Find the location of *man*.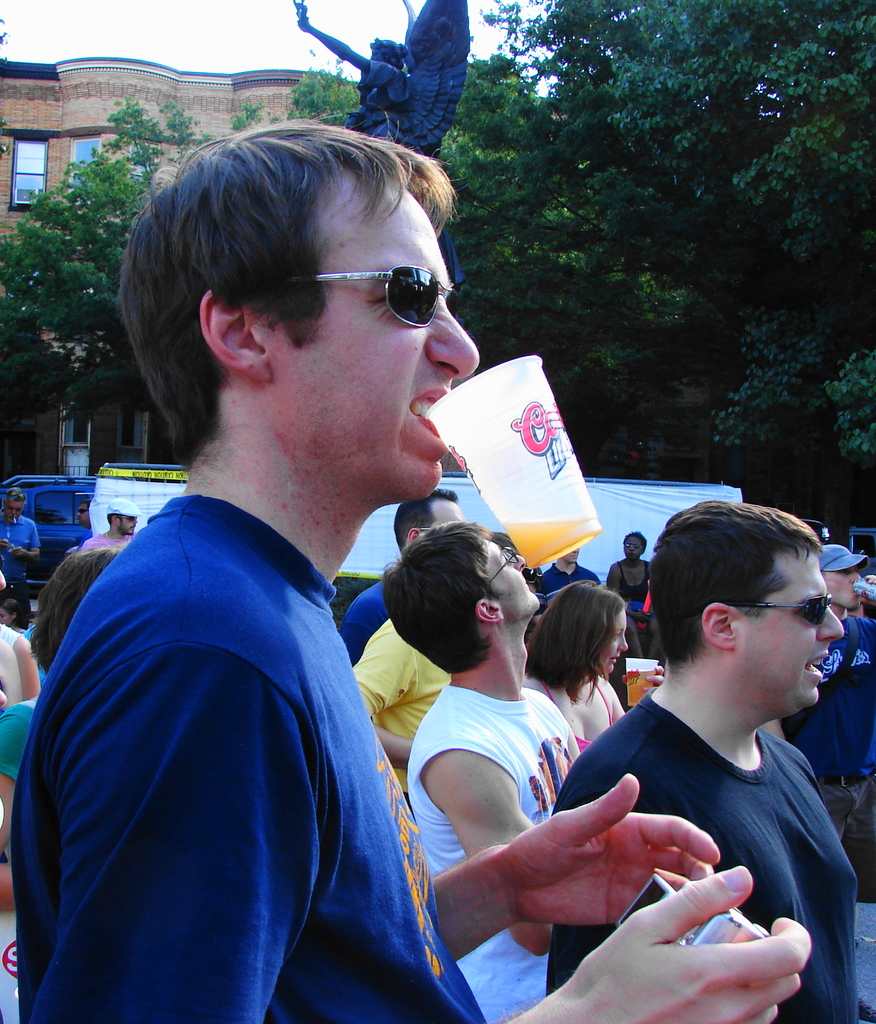
Location: box=[540, 547, 603, 596].
